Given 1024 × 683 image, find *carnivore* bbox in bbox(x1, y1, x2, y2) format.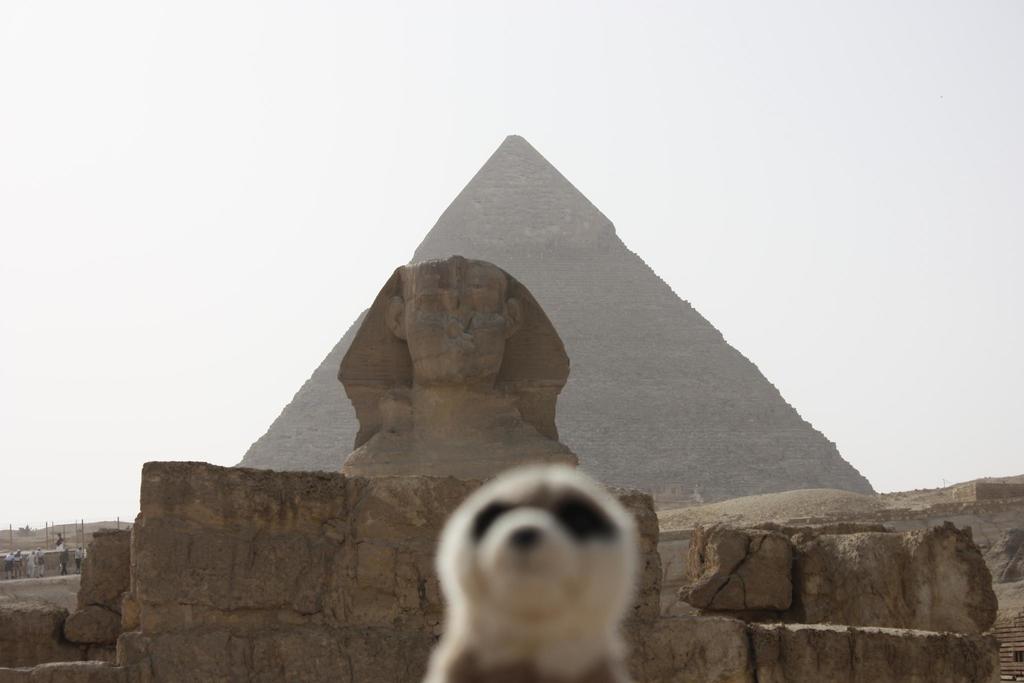
bbox(420, 446, 664, 662).
